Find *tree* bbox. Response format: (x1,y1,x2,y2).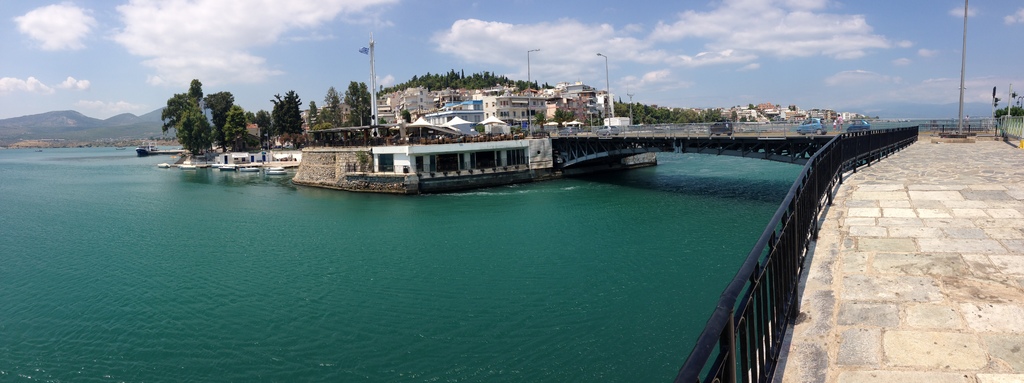
(995,104,1023,123).
